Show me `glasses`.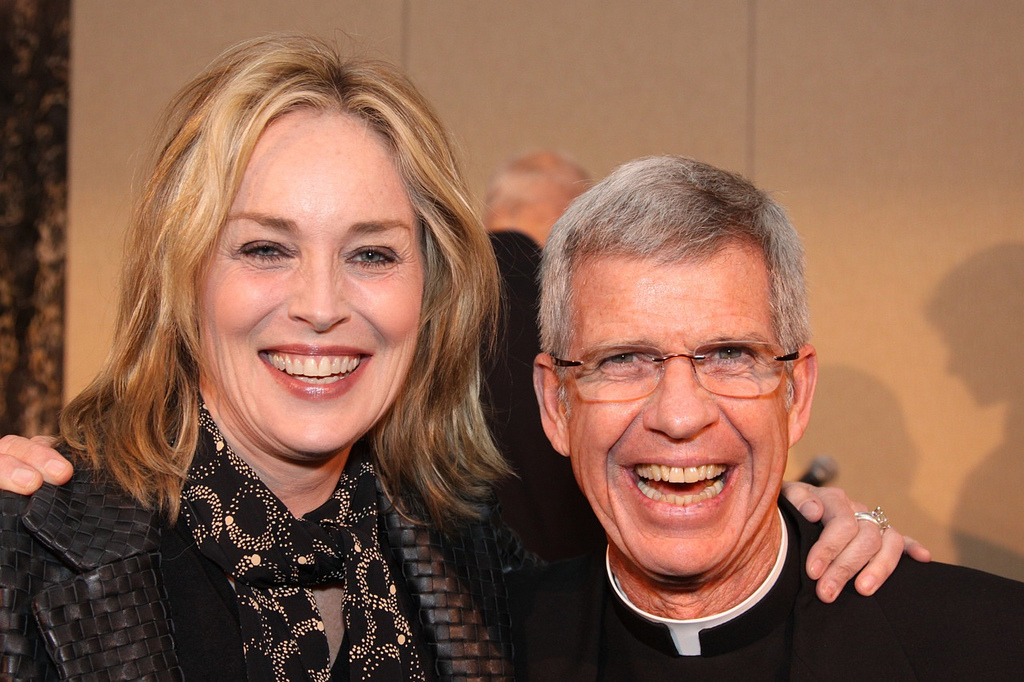
`glasses` is here: left=536, top=343, right=792, bottom=435.
